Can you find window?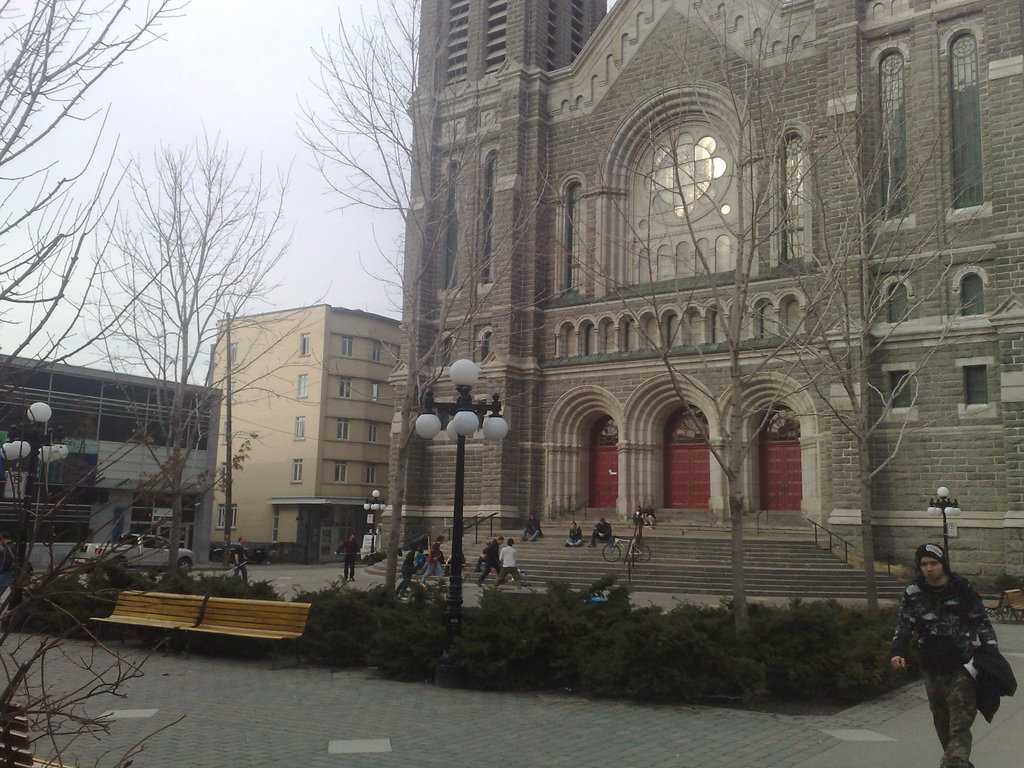
Yes, bounding box: rect(372, 339, 384, 360).
